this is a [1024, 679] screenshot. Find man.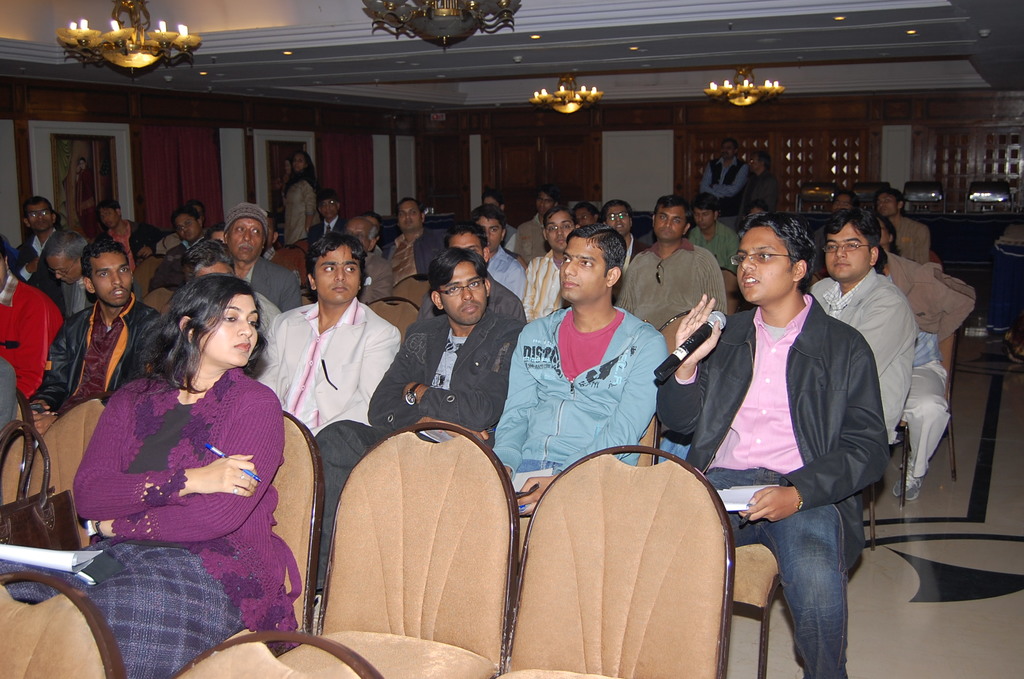
Bounding box: pyautogui.locateOnScreen(697, 138, 747, 217).
